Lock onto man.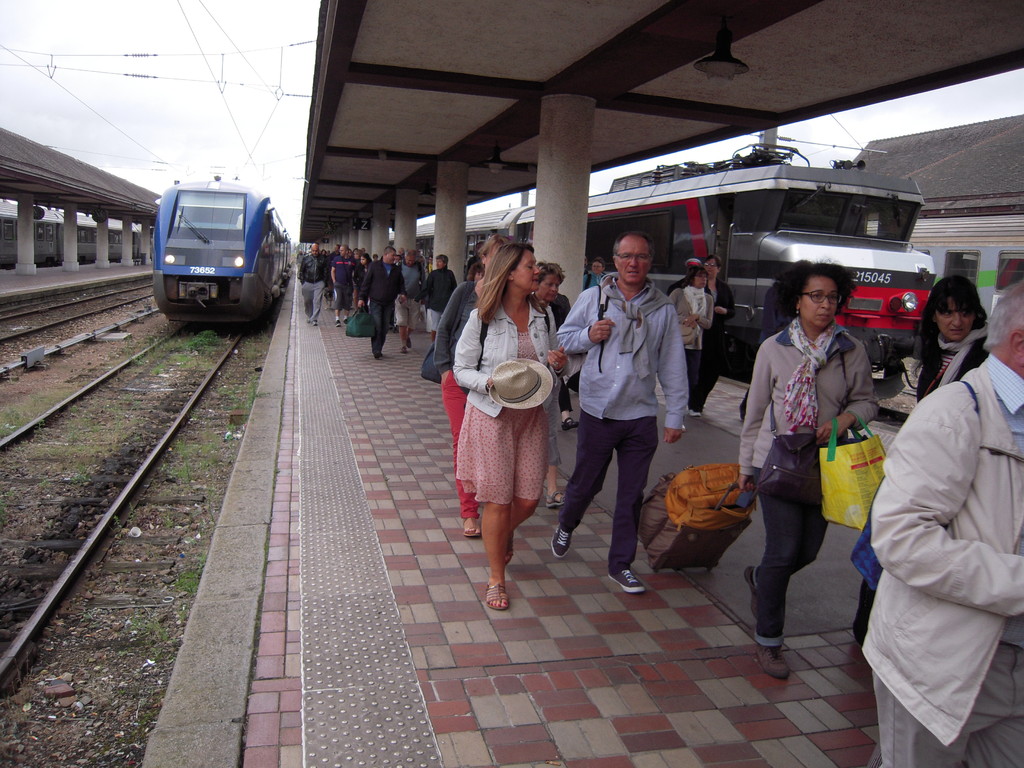
Locked: <bbox>332, 243, 361, 328</bbox>.
